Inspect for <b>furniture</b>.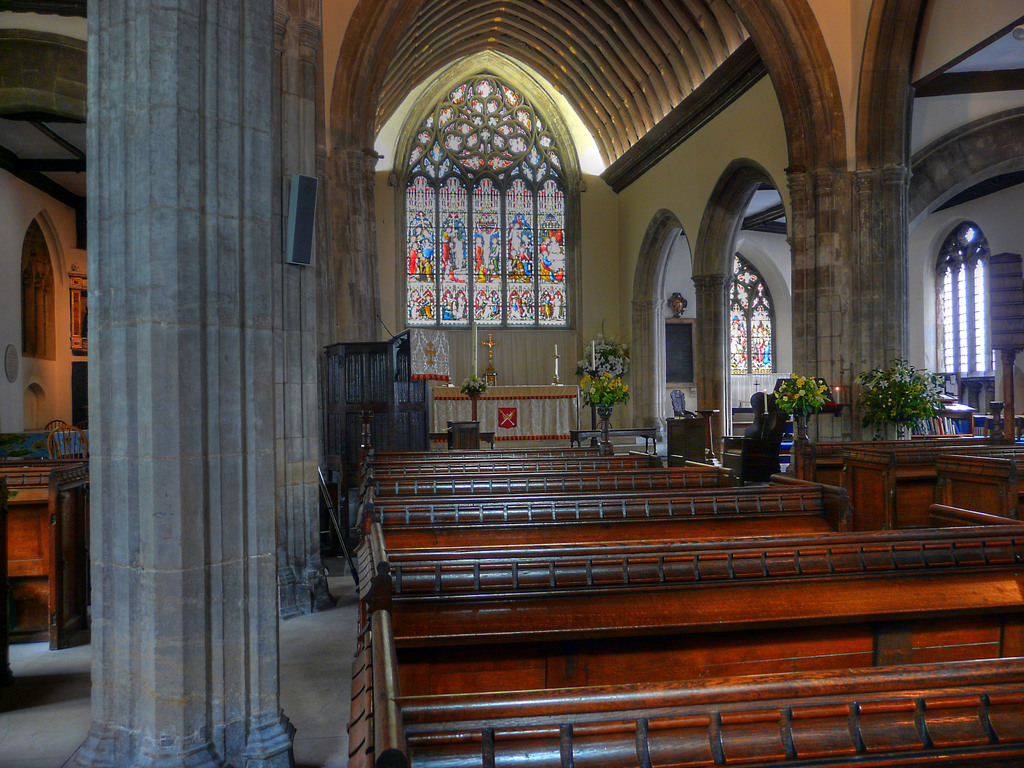
Inspection: {"left": 427, "top": 384, "right": 583, "bottom": 440}.
